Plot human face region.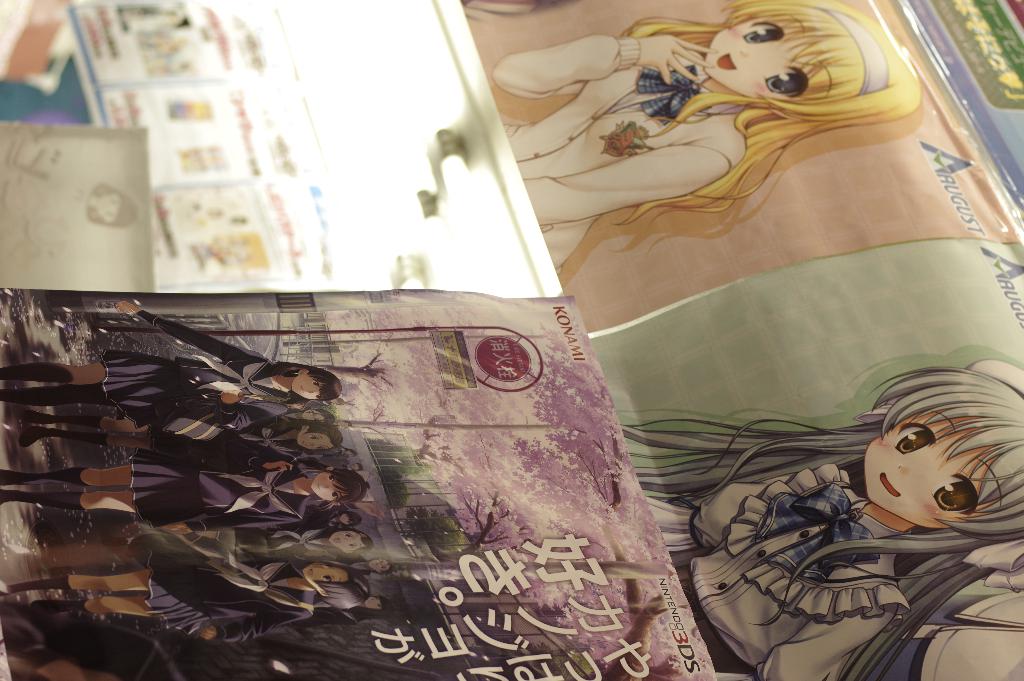
Plotted at (302,411,326,423).
